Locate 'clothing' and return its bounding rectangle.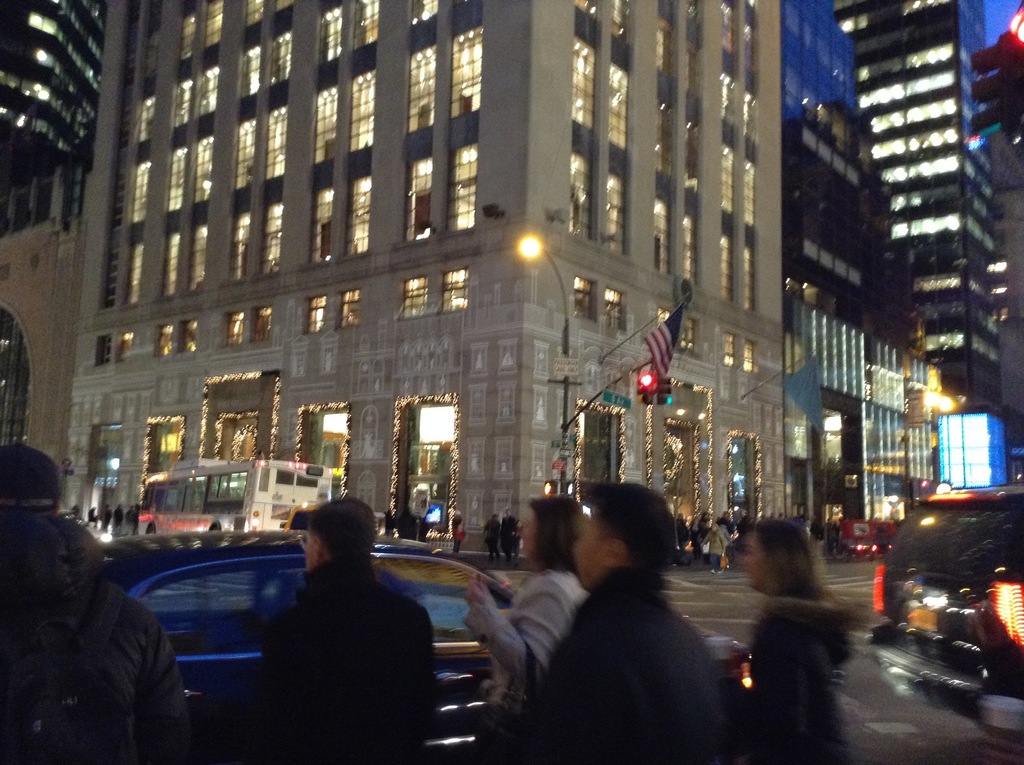
box(451, 522, 469, 556).
